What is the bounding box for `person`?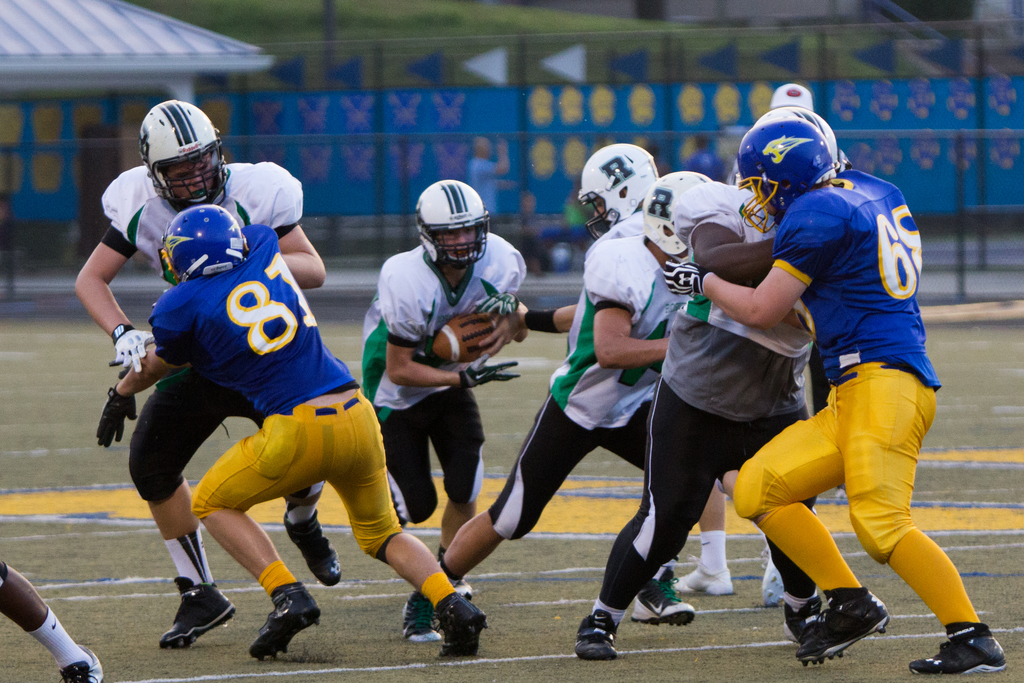
(left=727, top=81, right=811, bottom=194).
